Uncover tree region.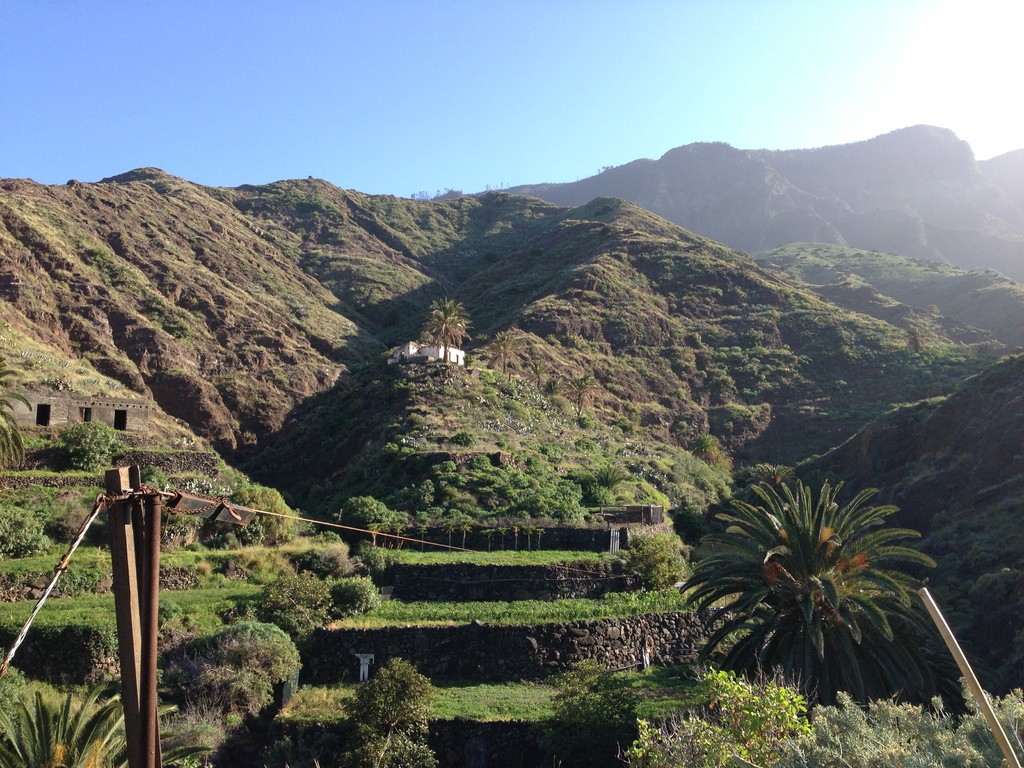
Uncovered: box(489, 329, 527, 386).
